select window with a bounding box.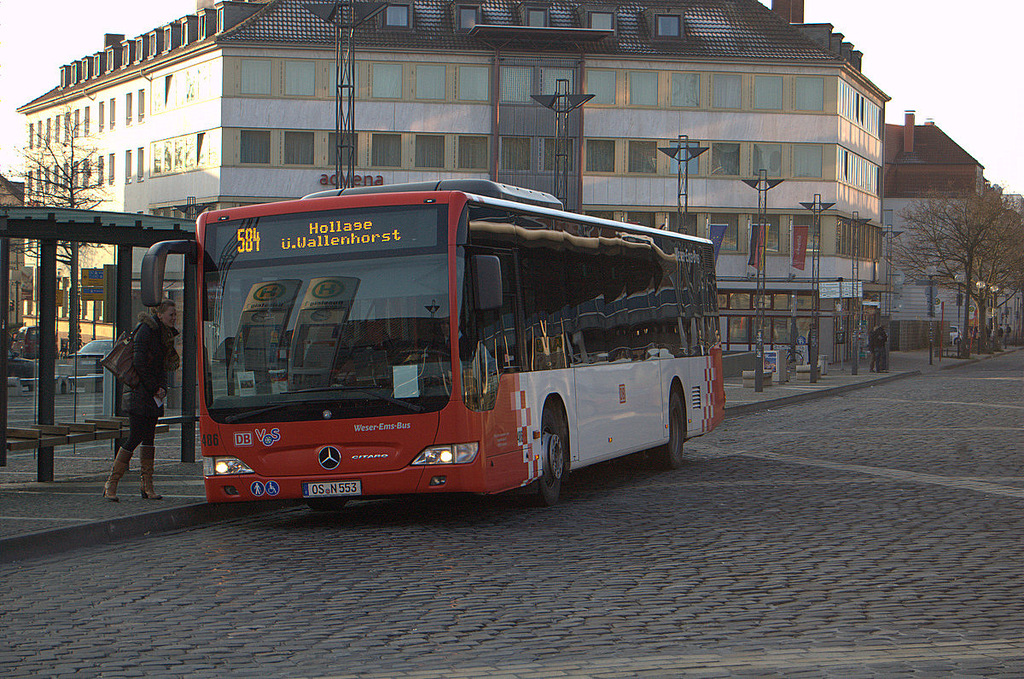
453:134:486:170.
